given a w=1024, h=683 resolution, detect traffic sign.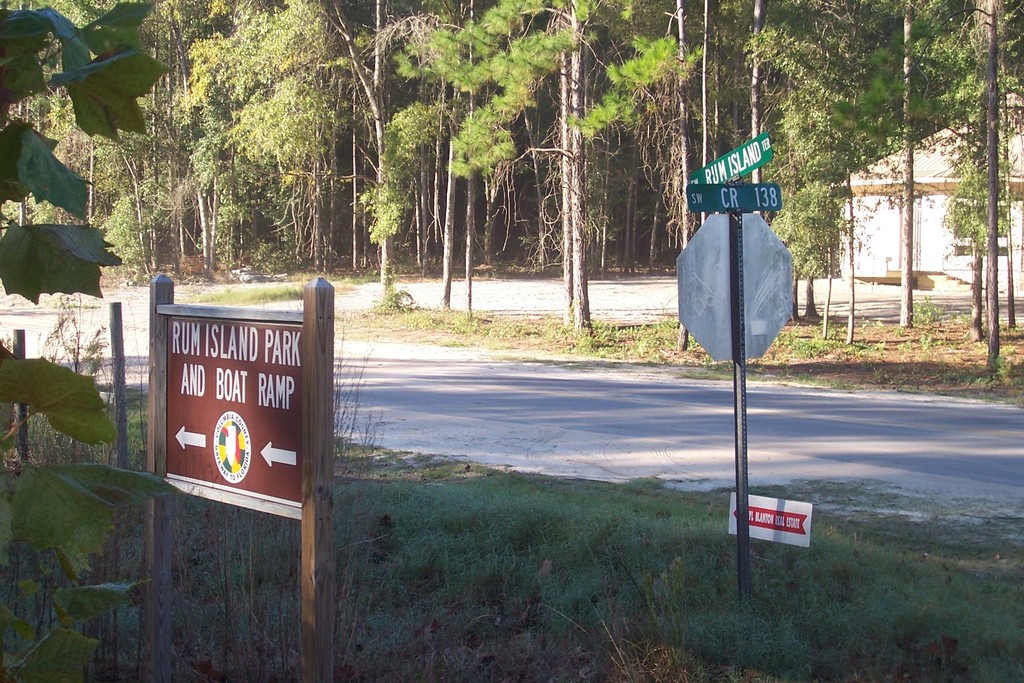
683 133 769 186.
